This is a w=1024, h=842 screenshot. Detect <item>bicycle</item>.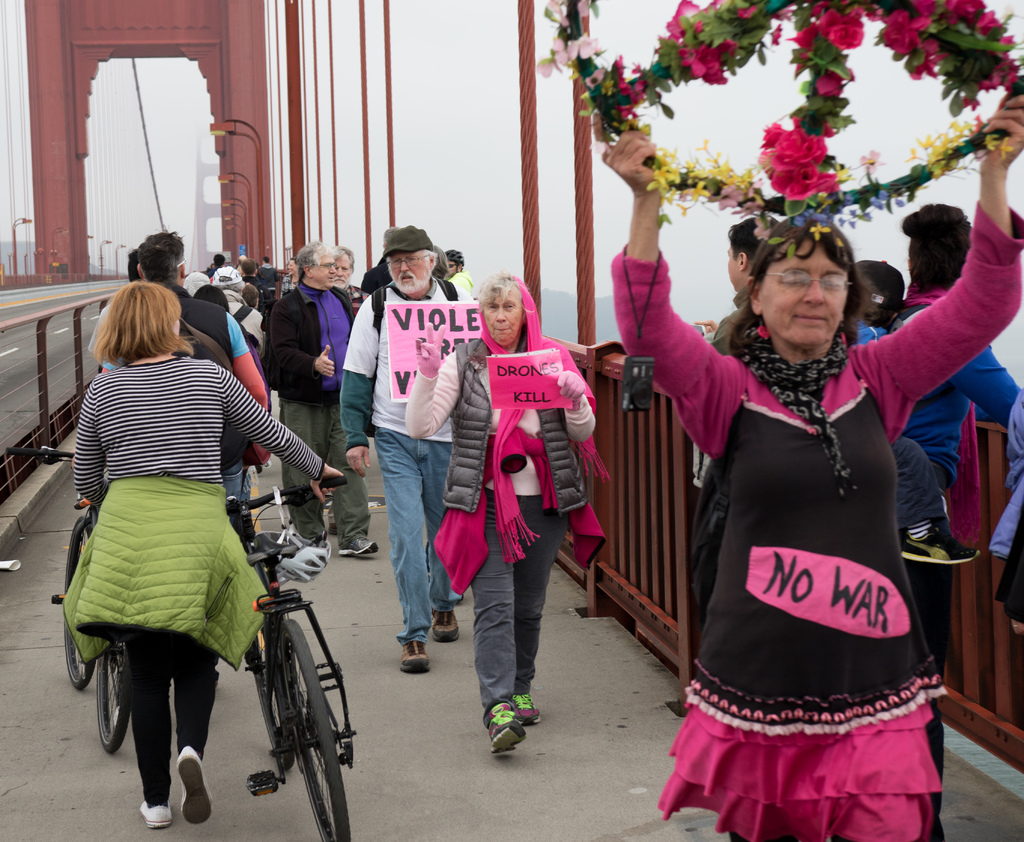
box(3, 439, 139, 757).
